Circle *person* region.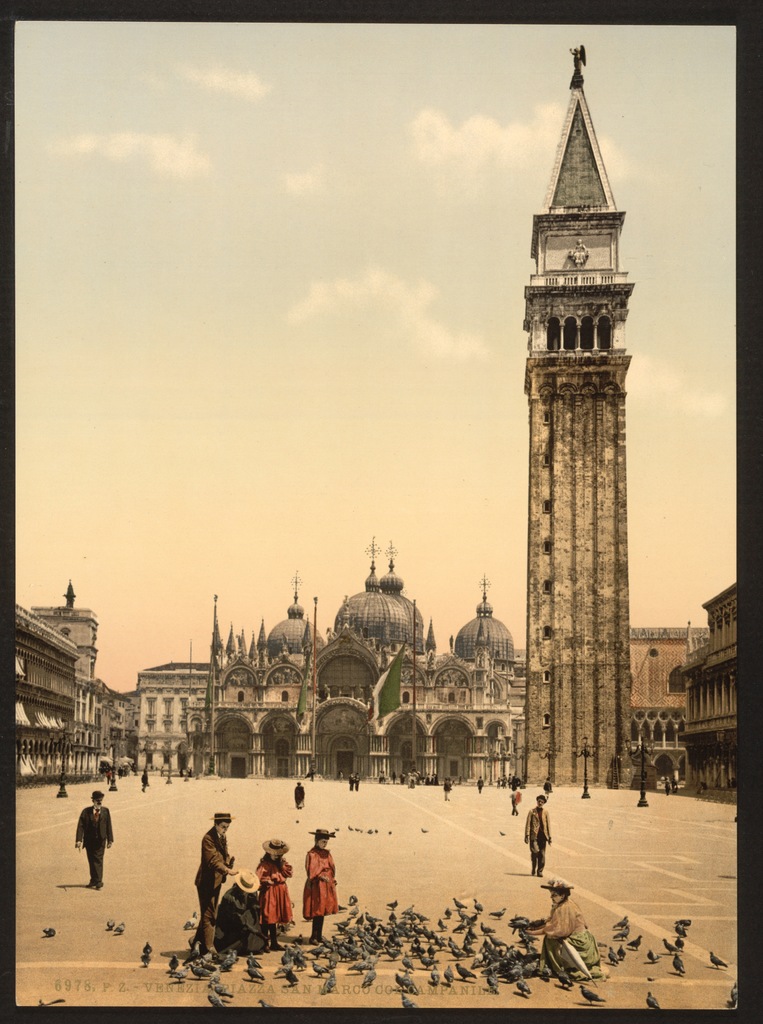
Region: box(665, 774, 673, 796).
